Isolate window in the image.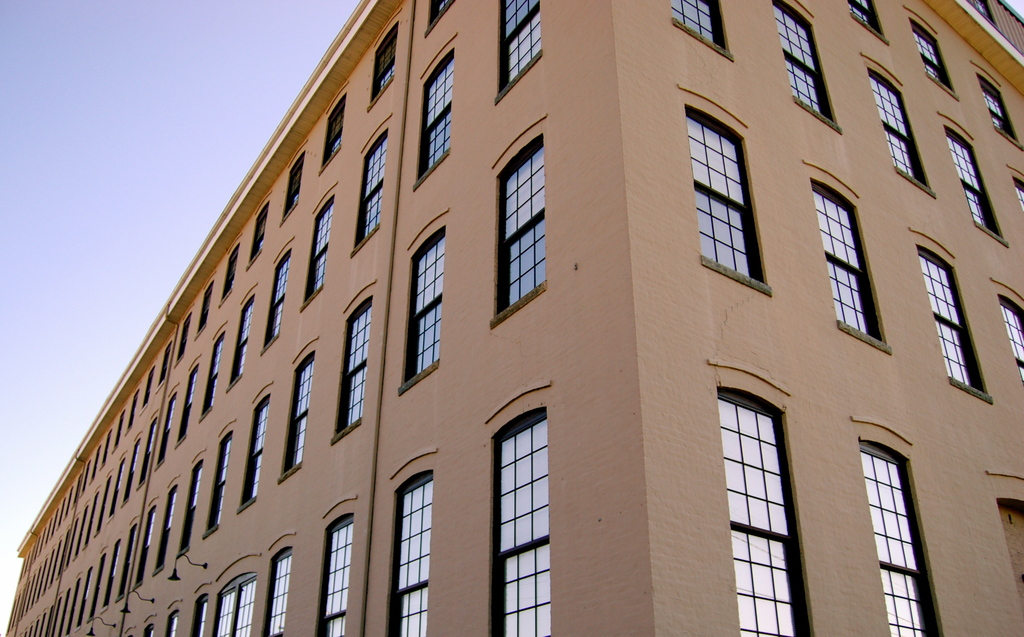
Isolated region: bbox(723, 360, 810, 595).
